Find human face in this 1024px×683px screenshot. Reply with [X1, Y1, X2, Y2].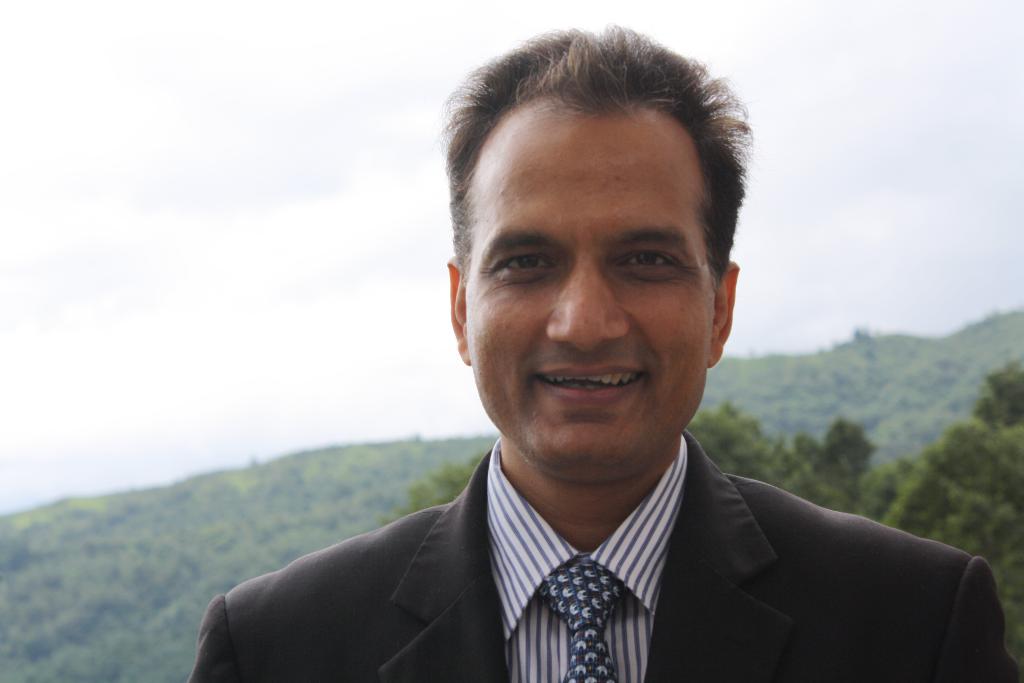
[464, 110, 715, 475].
